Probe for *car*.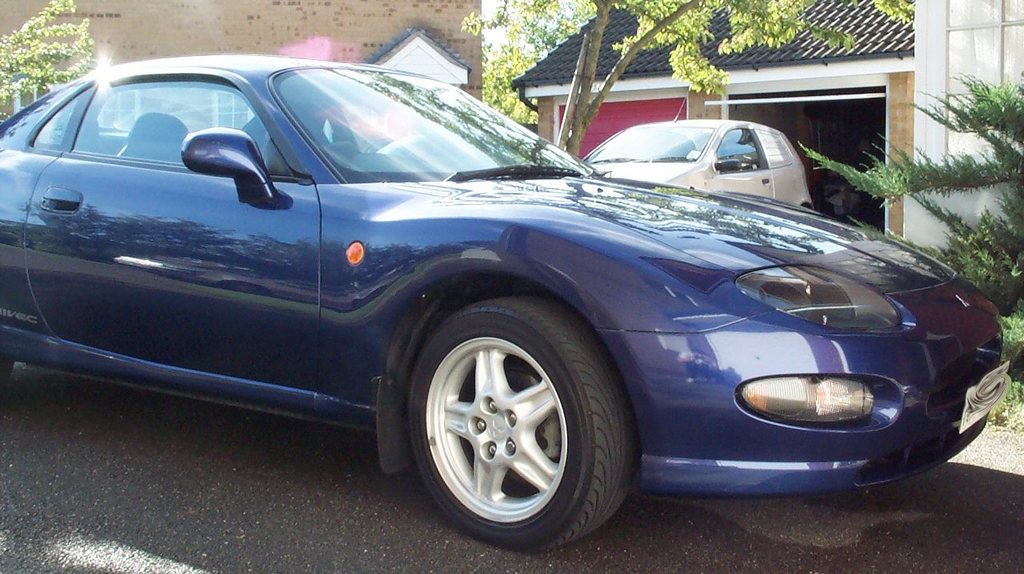
Probe result: bbox(9, 68, 1003, 531).
